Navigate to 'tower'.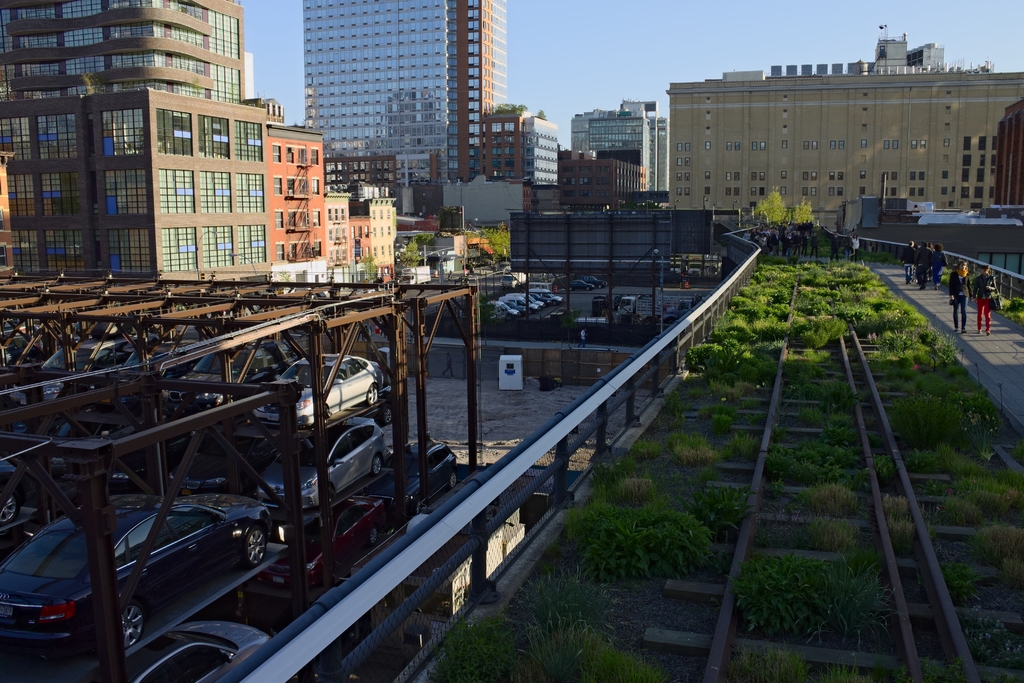
Navigation target: locate(0, 0, 274, 274).
